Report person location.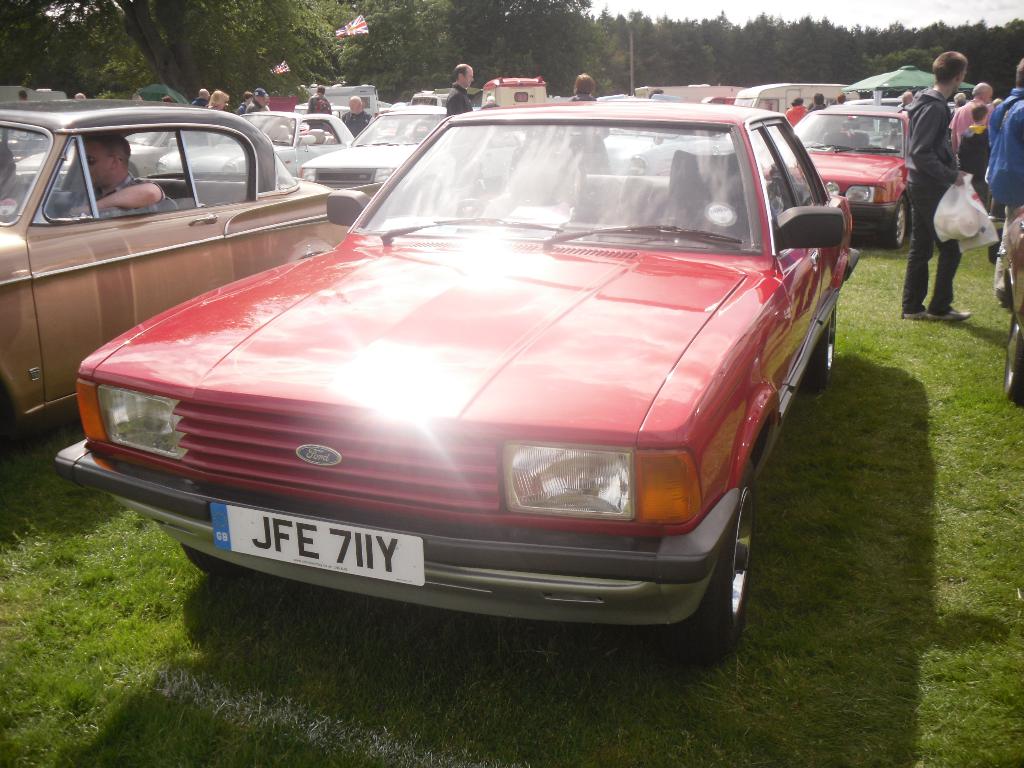
Report: [193,85,211,109].
